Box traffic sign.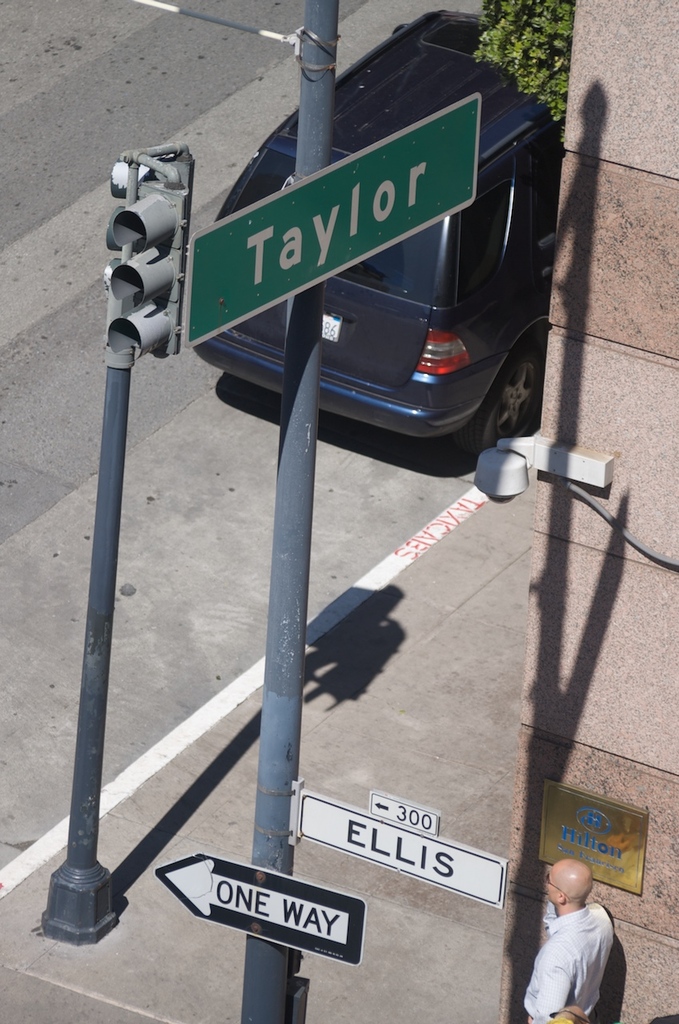
left=363, top=791, right=441, bottom=835.
